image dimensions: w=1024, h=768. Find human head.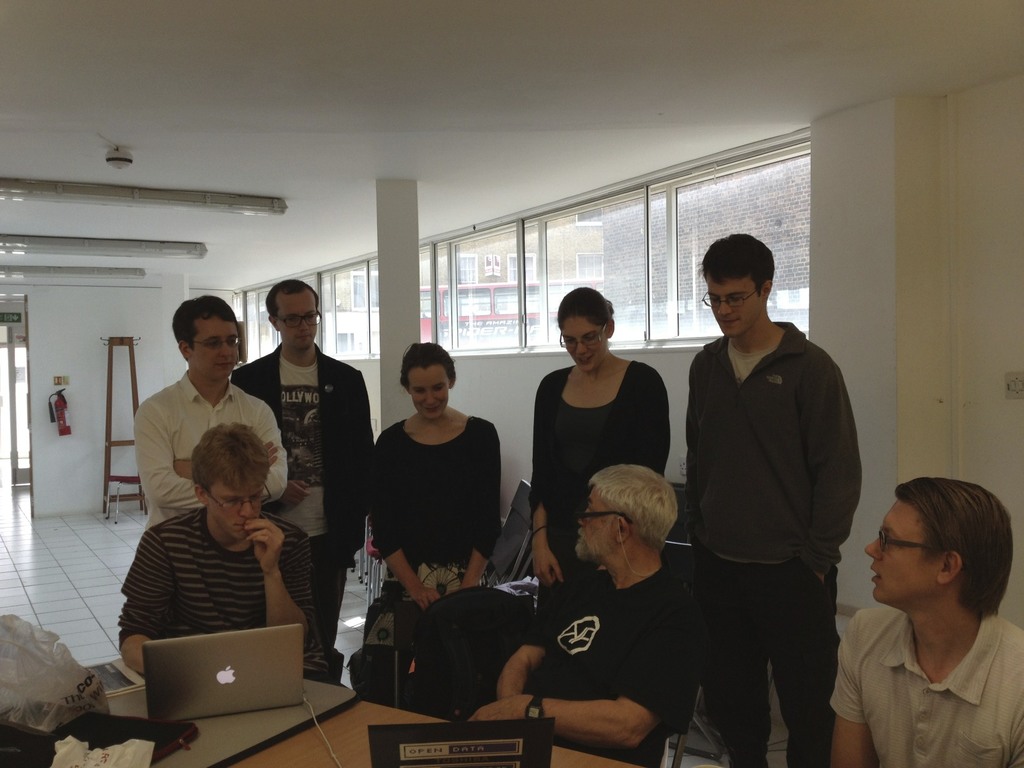
bbox=(266, 277, 326, 348).
